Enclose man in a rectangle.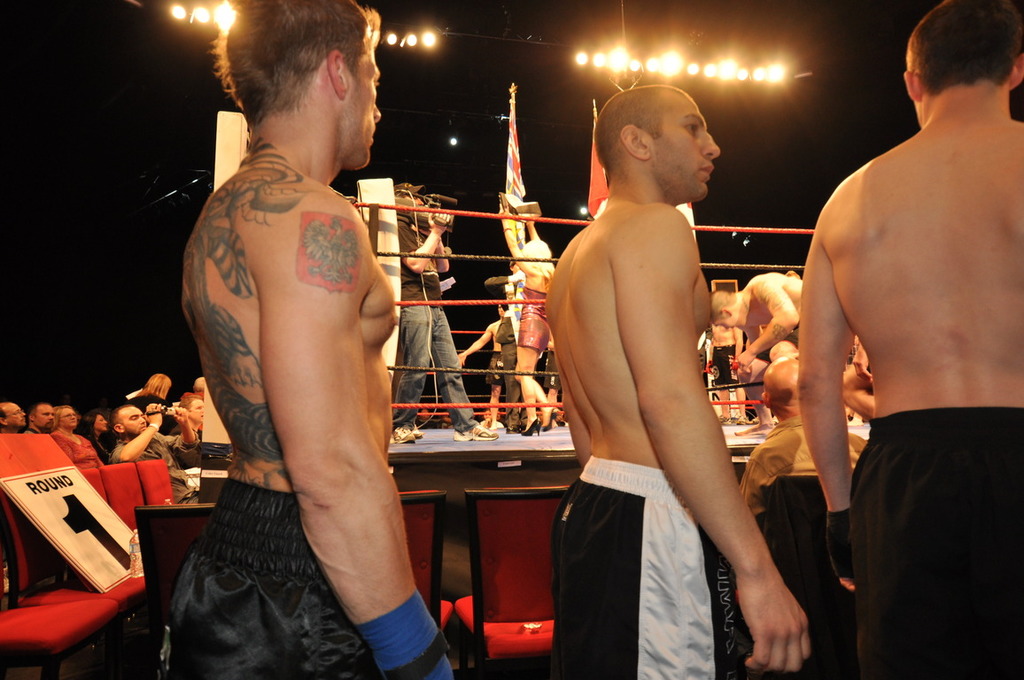
detection(24, 401, 58, 434).
